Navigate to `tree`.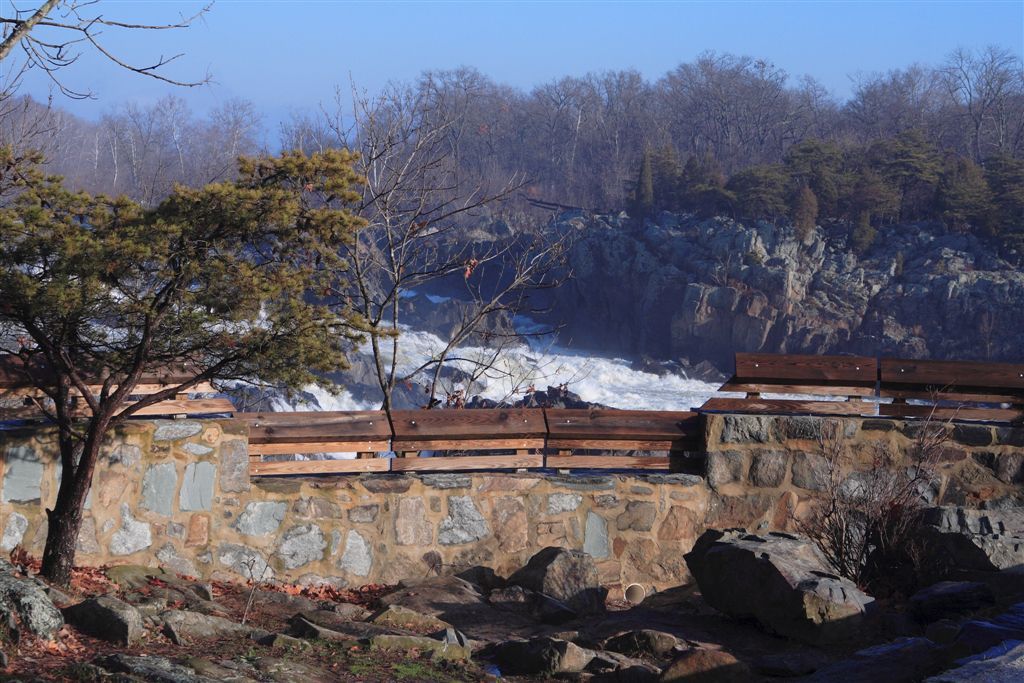
Navigation target: [18,126,320,544].
